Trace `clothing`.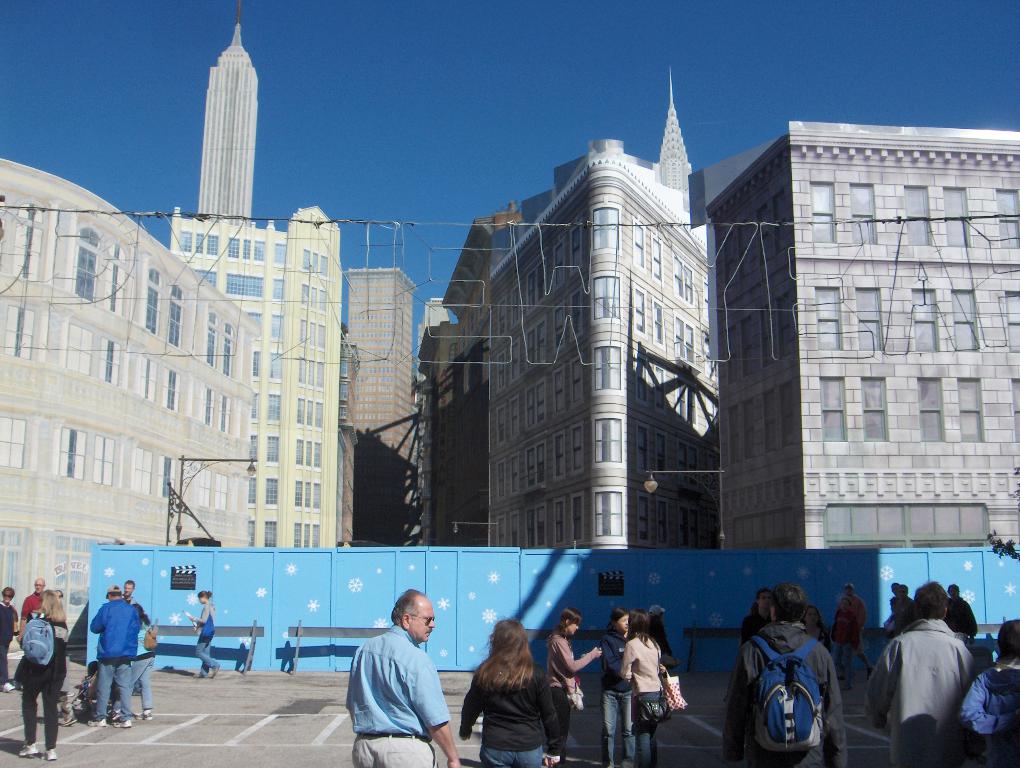
Traced to [826,590,870,676].
